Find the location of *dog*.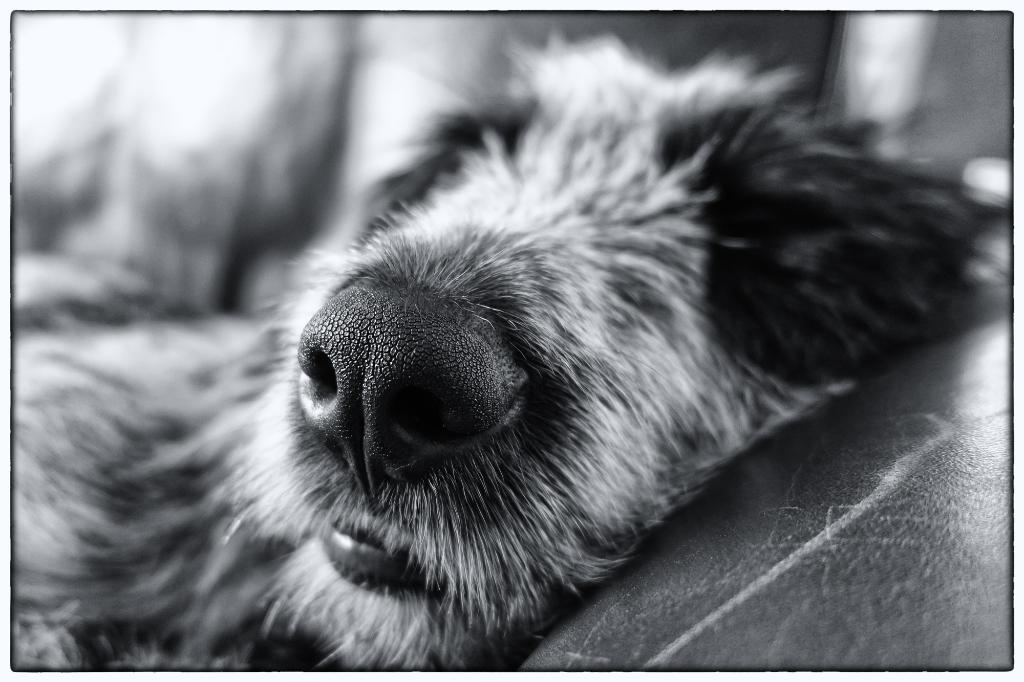
Location: select_region(14, 20, 1010, 671).
